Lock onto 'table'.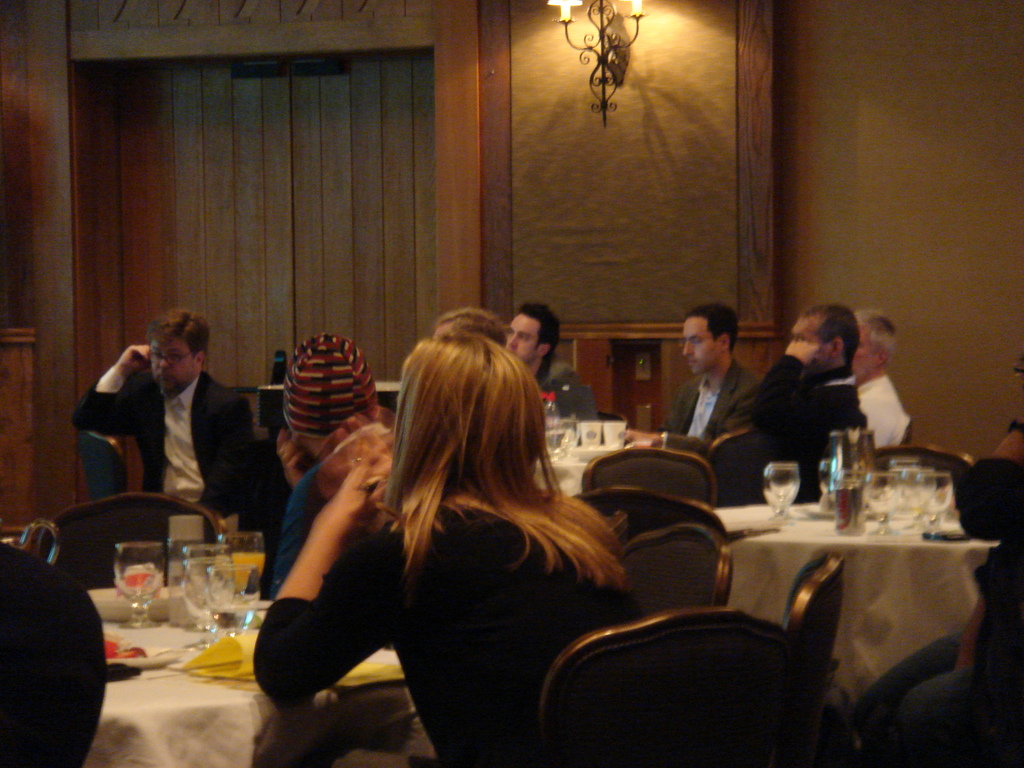
Locked: pyautogui.locateOnScreen(556, 324, 781, 431).
